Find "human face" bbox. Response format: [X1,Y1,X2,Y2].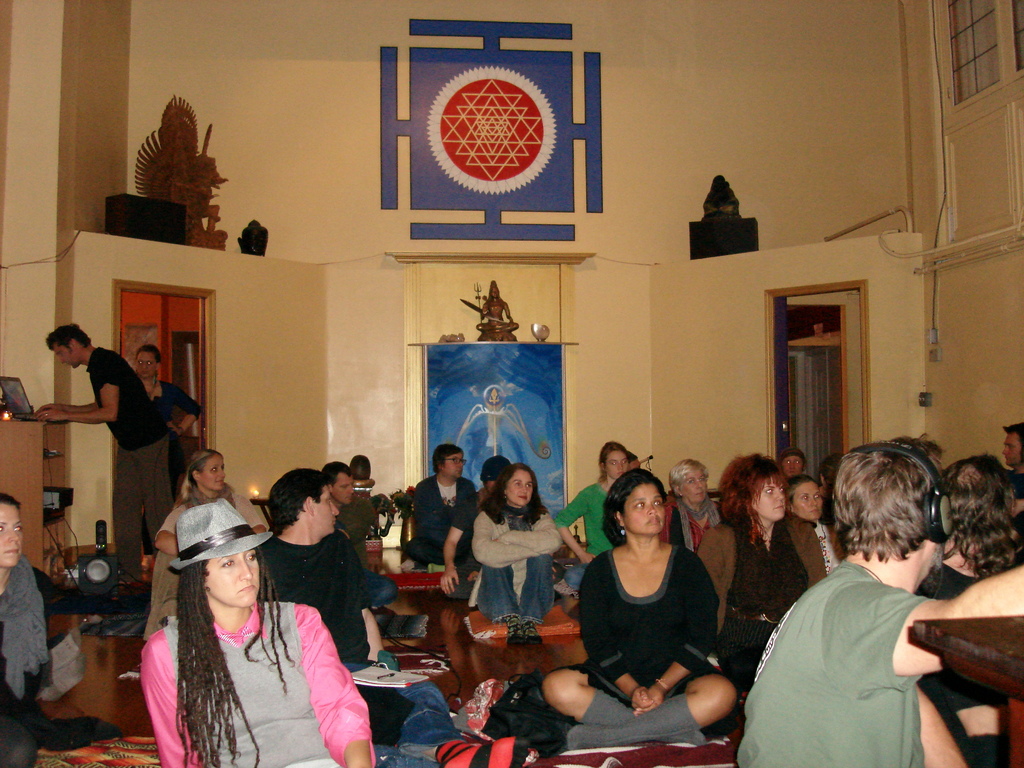
[200,452,227,487].
